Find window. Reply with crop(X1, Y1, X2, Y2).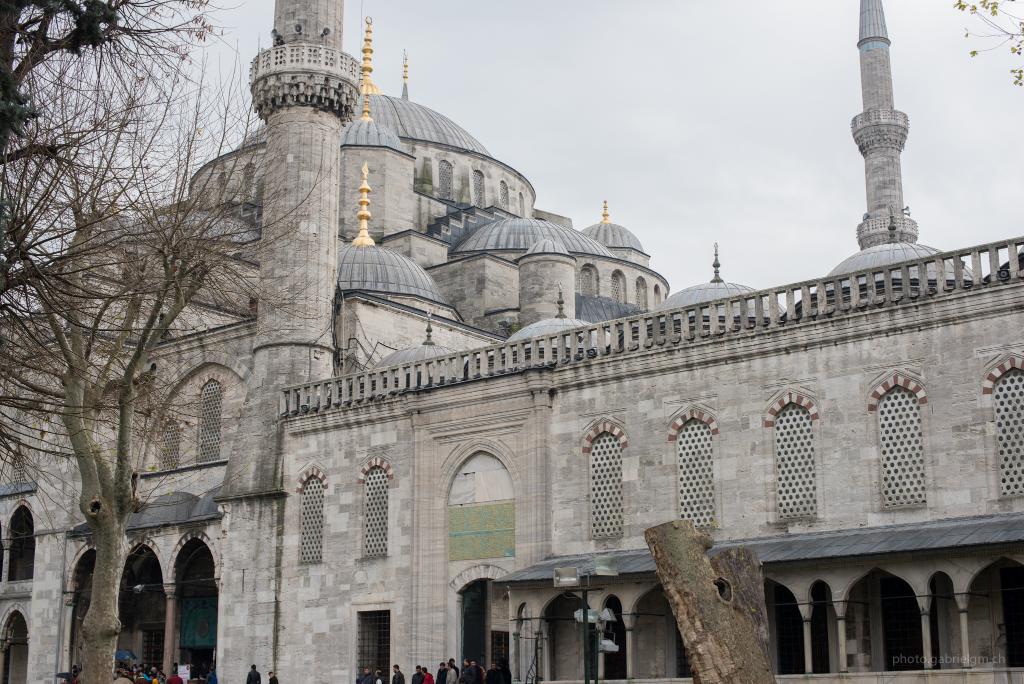
crop(192, 379, 225, 468).
